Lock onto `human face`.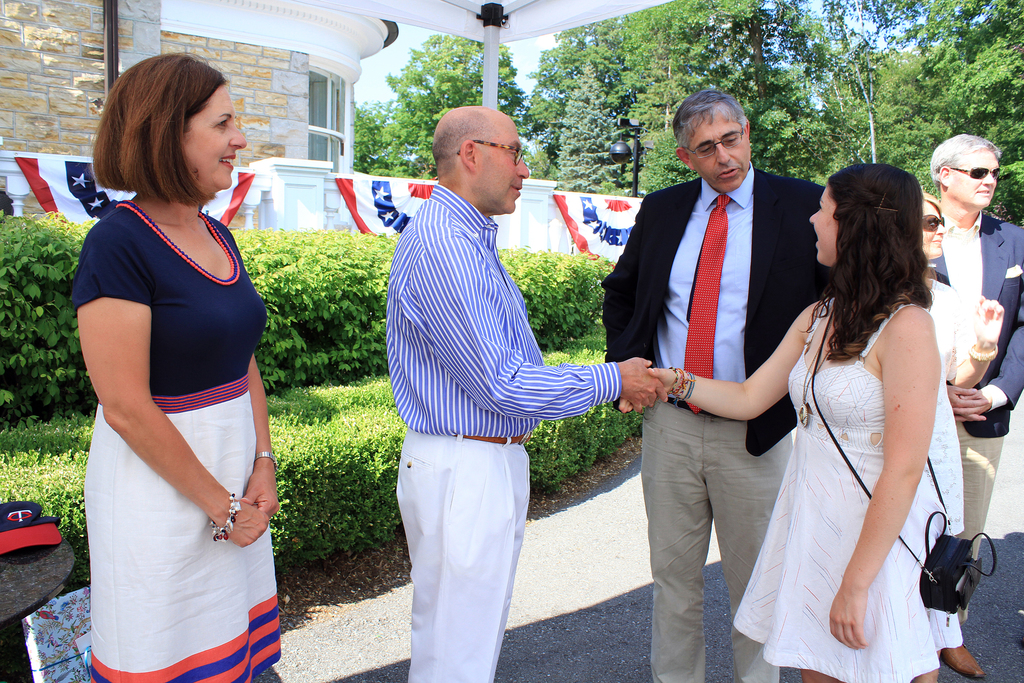
Locked: detection(950, 149, 997, 207).
